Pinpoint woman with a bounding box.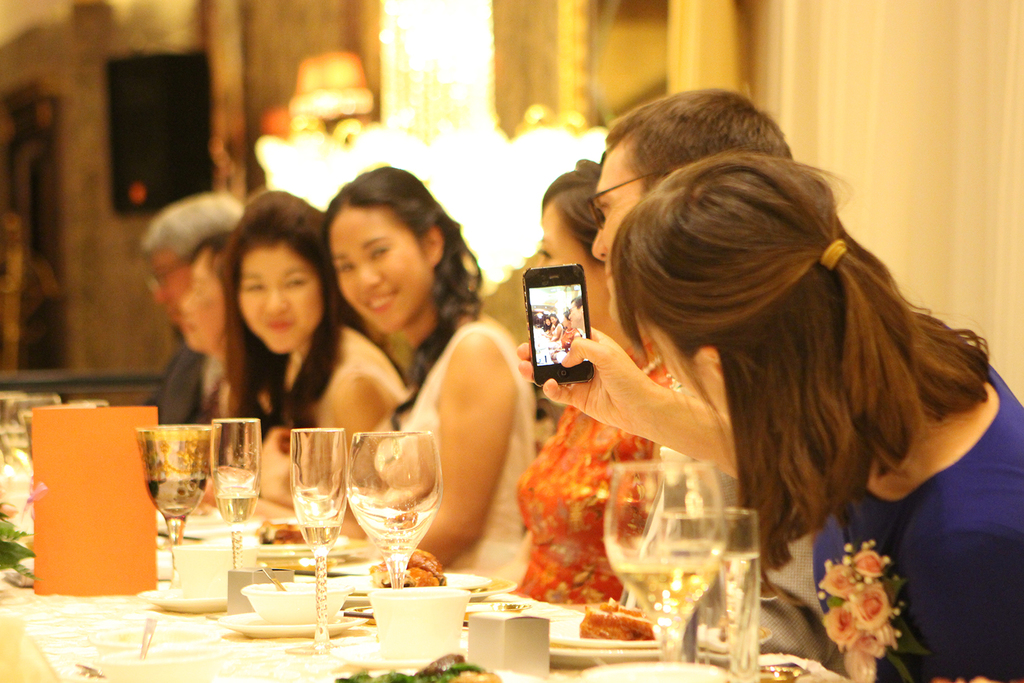
[left=171, top=234, right=255, bottom=489].
